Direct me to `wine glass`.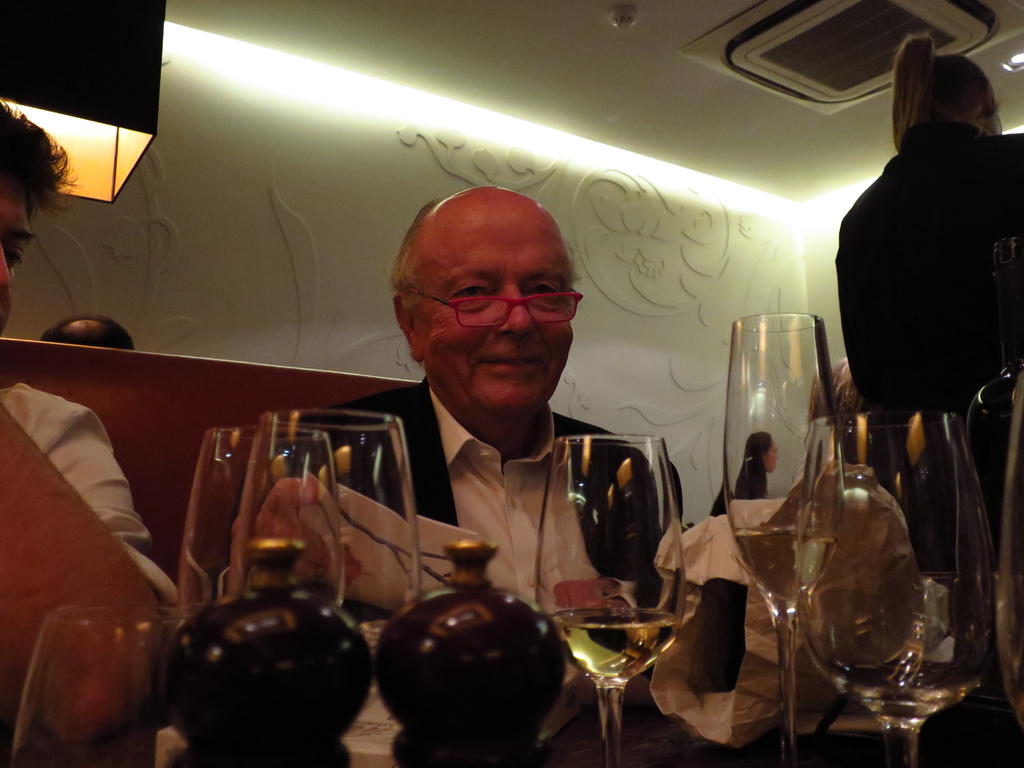
Direction: locate(723, 312, 840, 764).
